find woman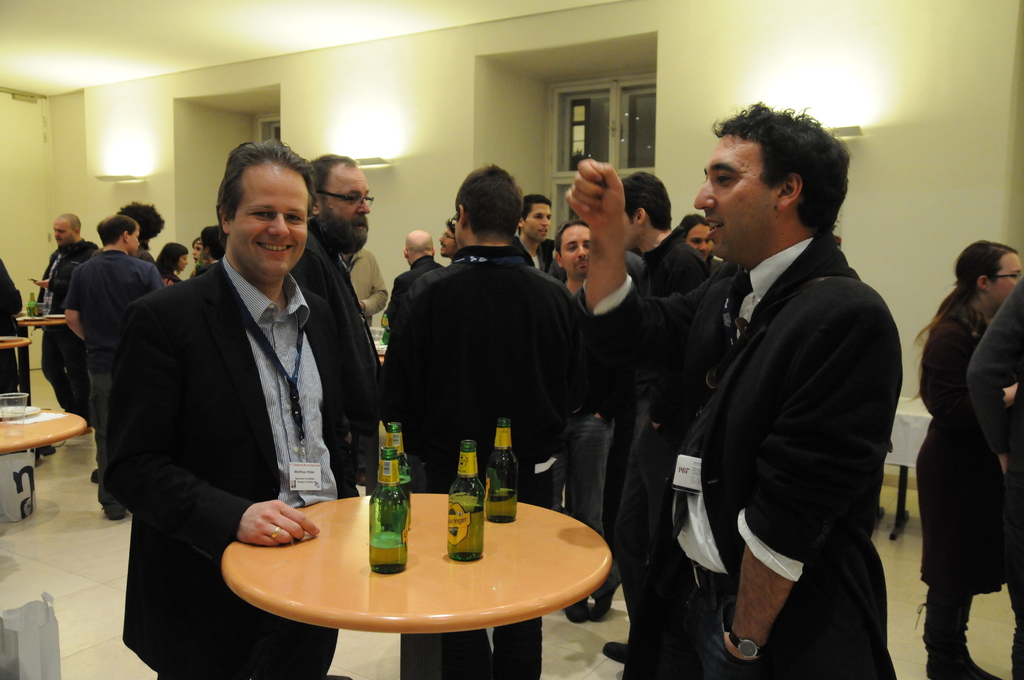
152 240 186 286
